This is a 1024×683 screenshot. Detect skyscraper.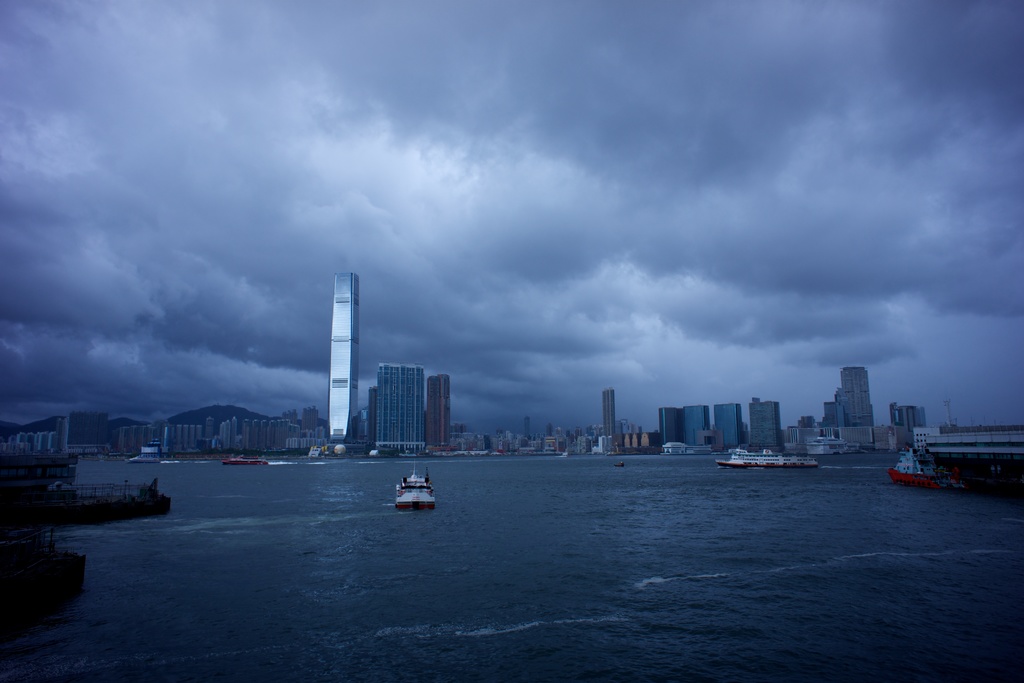
left=367, top=359, right=430, bottom=456.
